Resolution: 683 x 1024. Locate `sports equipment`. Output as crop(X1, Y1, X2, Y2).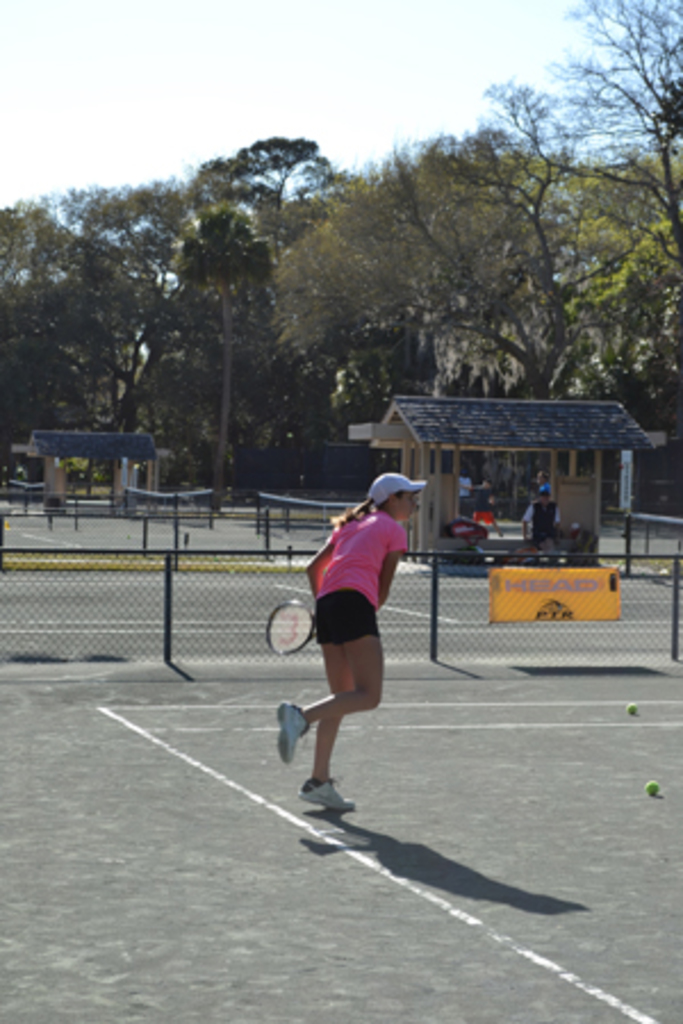
crop(619, 699, 647, 717).
